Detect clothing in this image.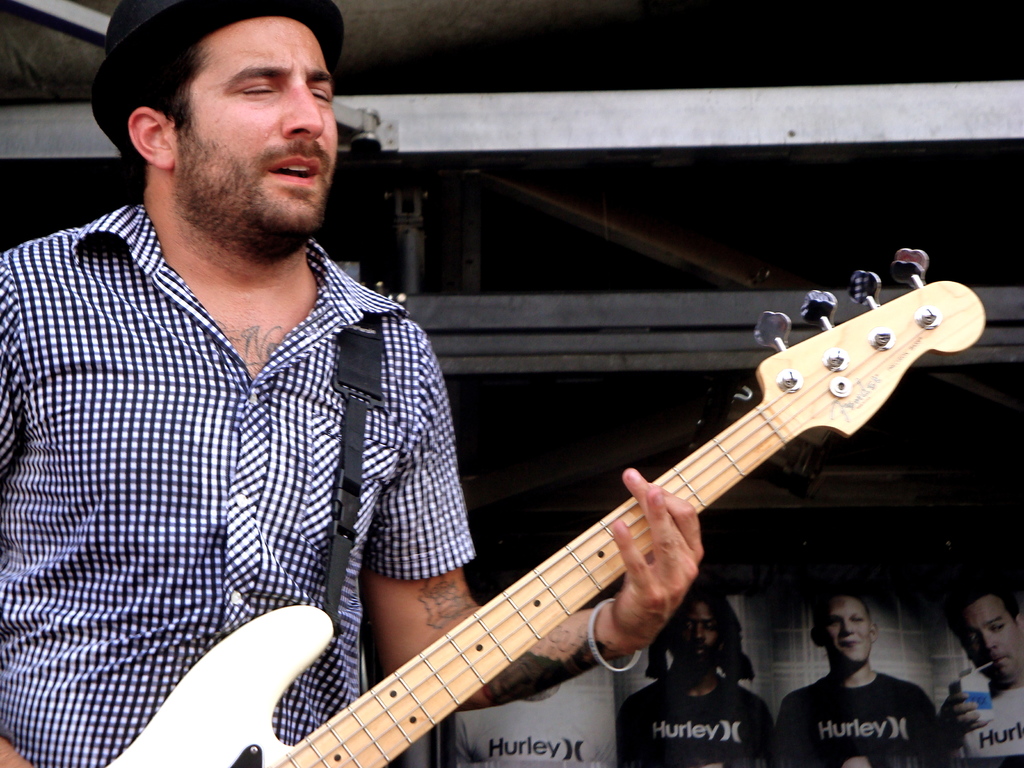
Detection: region(620, 671, 776, 767).
